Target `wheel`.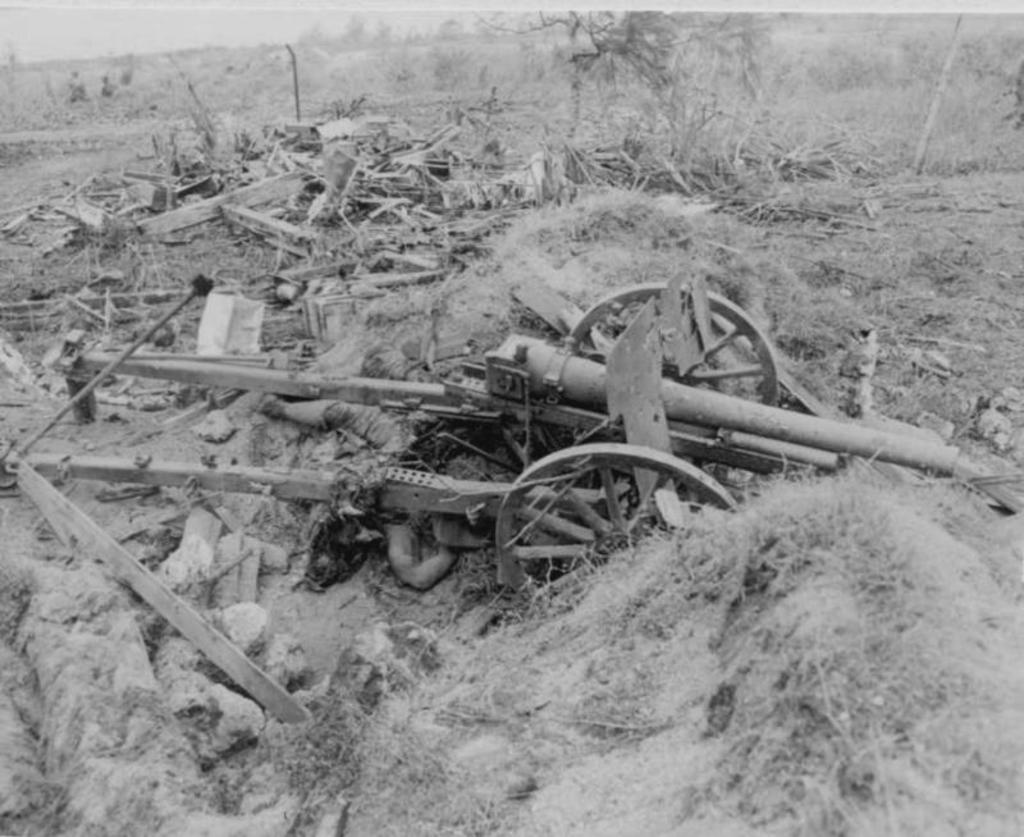
Target region: box(563, 288, 778, 415).
